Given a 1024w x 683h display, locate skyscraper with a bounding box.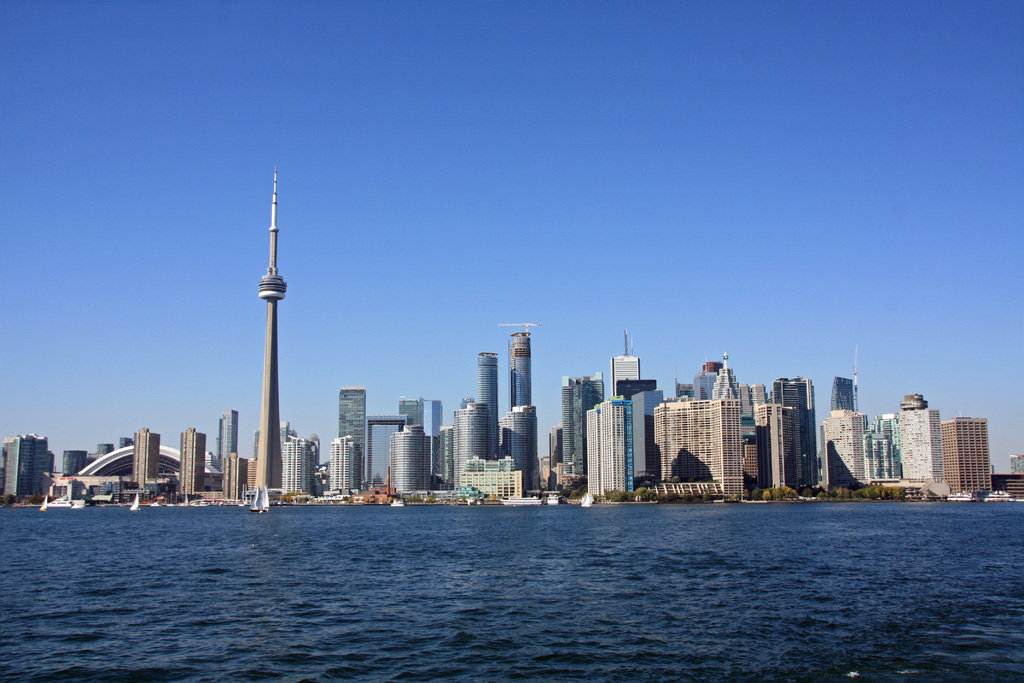
Located: select_region(132, 429, 161, 494).
